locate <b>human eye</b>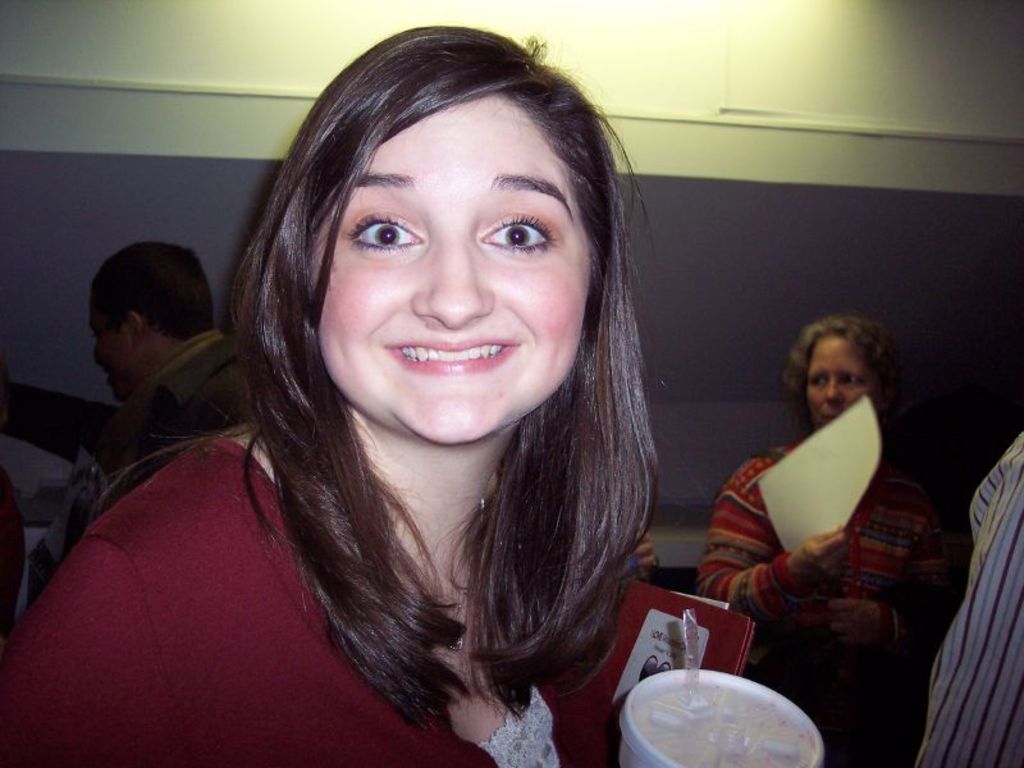
bbox(809, 374, 831, 389)
